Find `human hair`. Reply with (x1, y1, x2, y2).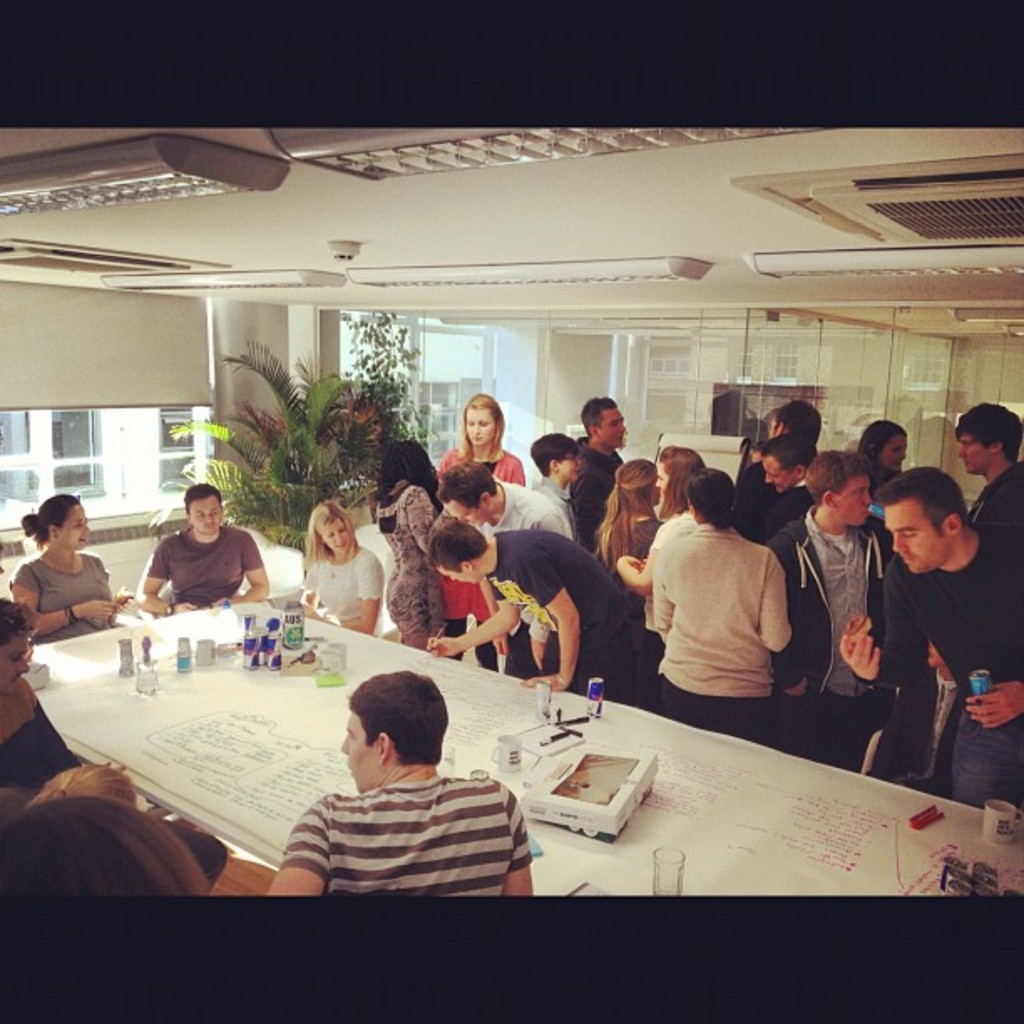
(0, 596, 42, 643).
